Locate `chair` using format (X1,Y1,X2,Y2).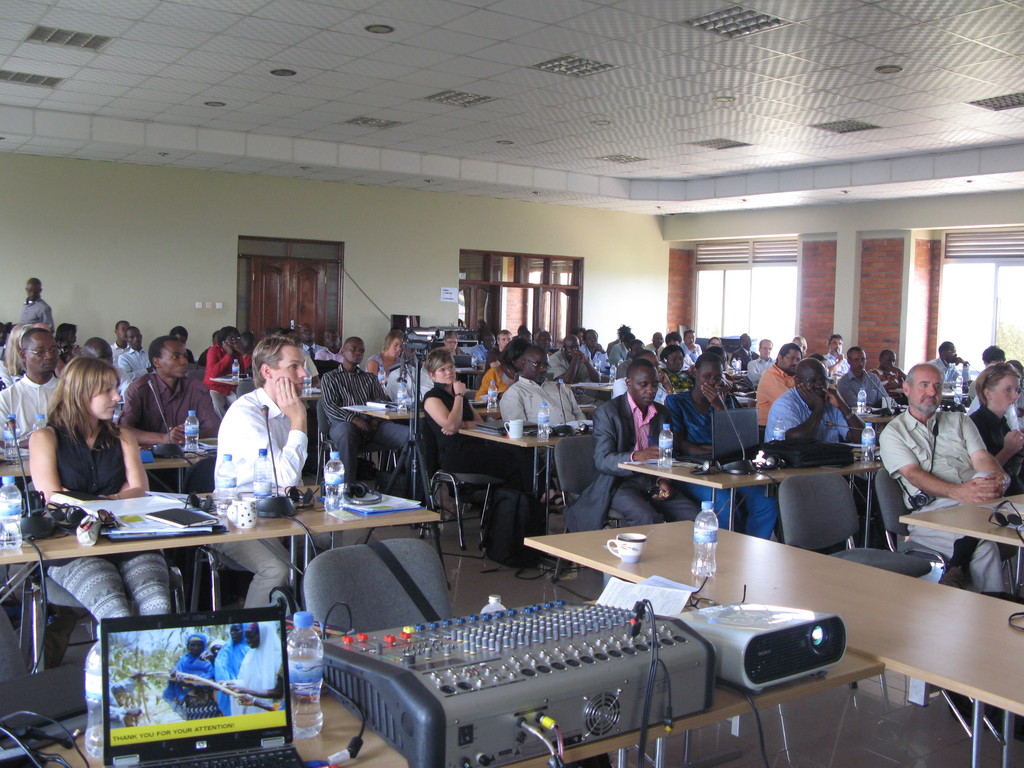
(783,473,934,705).
